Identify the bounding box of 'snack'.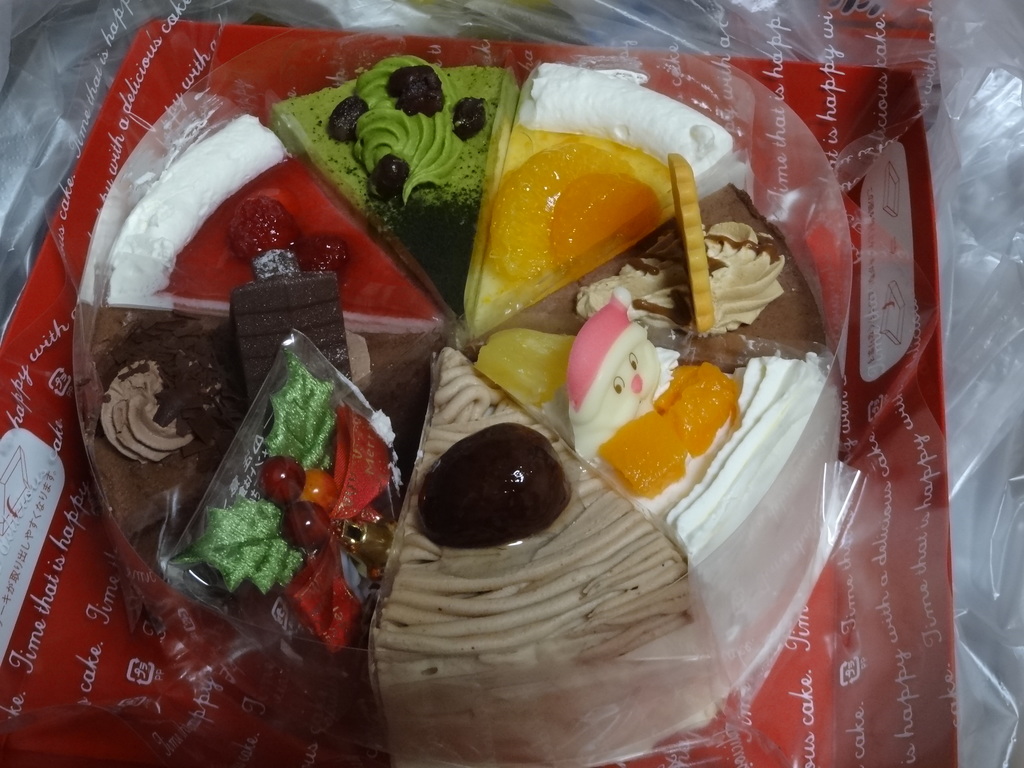
99,48,918,687.
